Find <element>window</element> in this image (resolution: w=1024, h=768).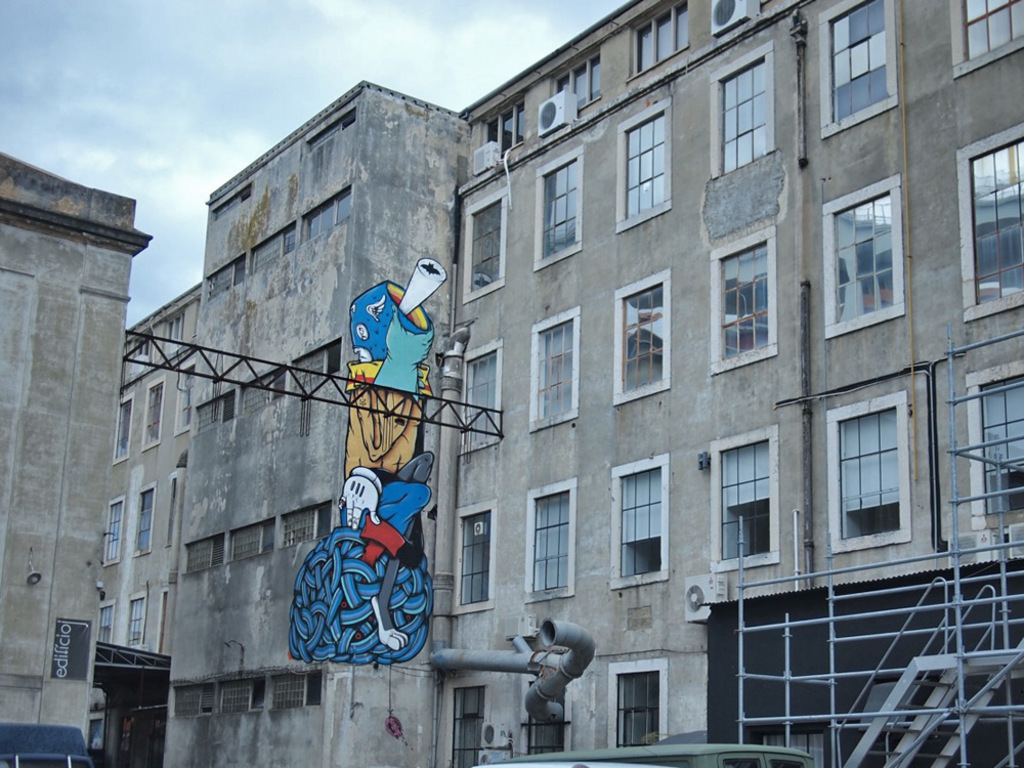
(604,449,667,587).
